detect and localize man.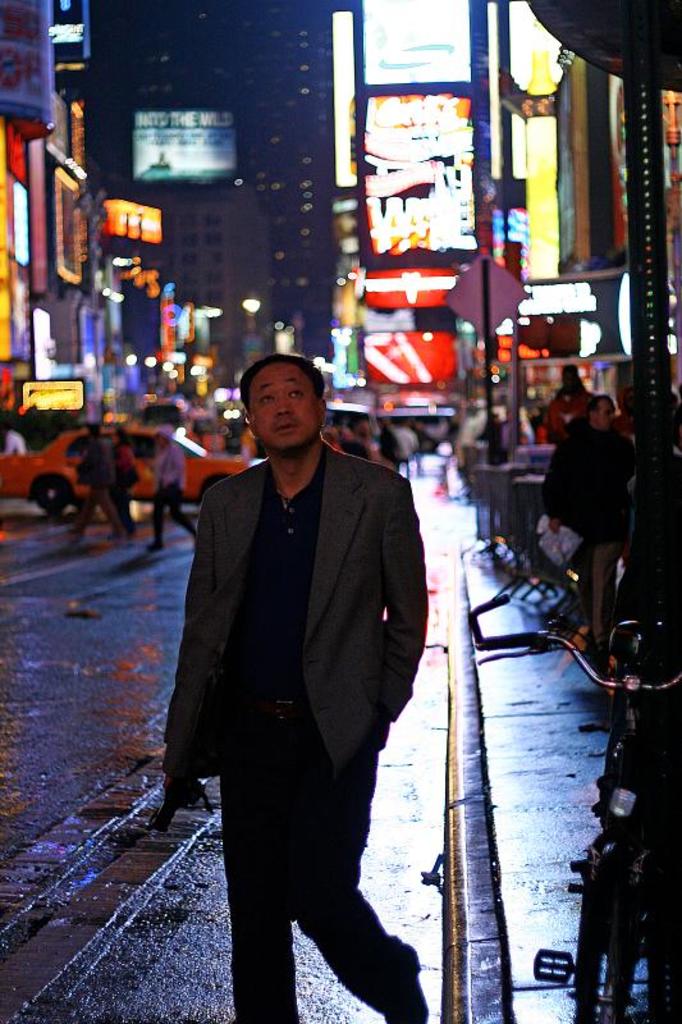
Localized at [168, 337, 449, 1023].
